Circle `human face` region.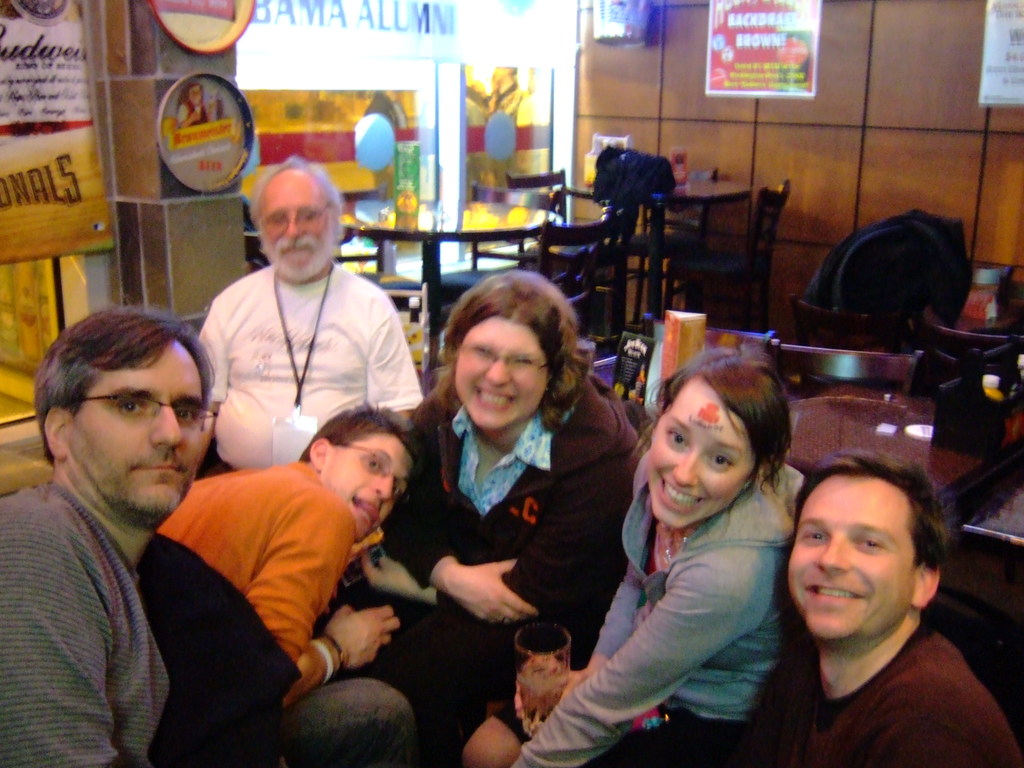
Region: [x1=643, y1=378, x2=756, y2=528].
